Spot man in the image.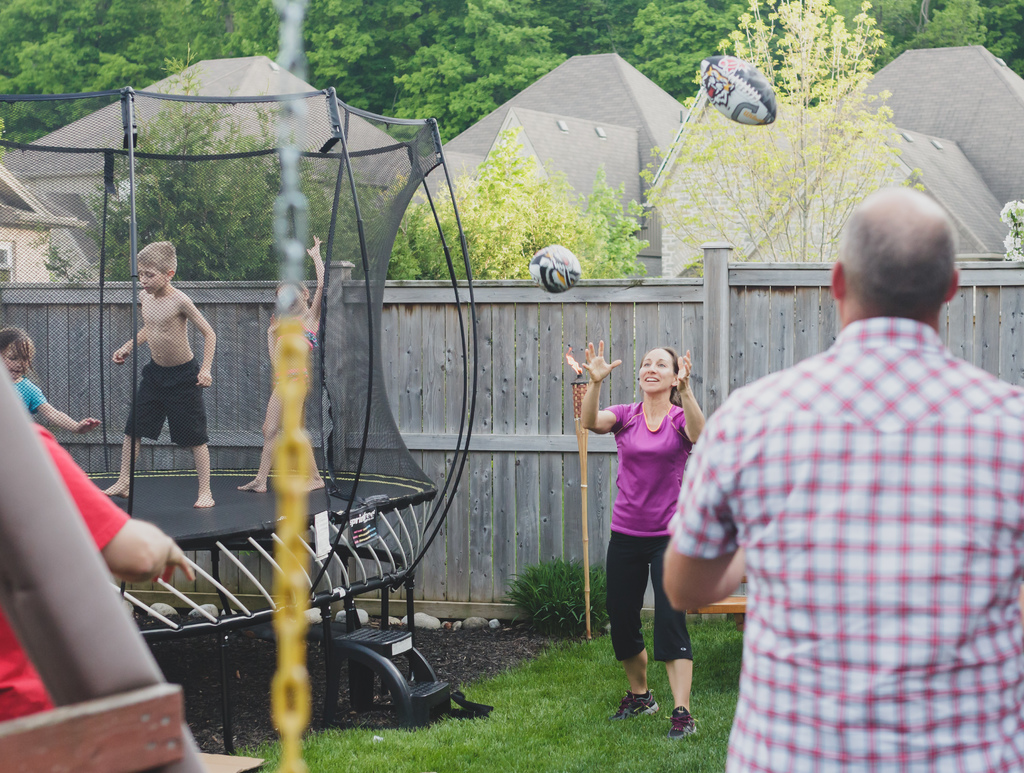
man found at Rect(668, 158, 1014, 767).
